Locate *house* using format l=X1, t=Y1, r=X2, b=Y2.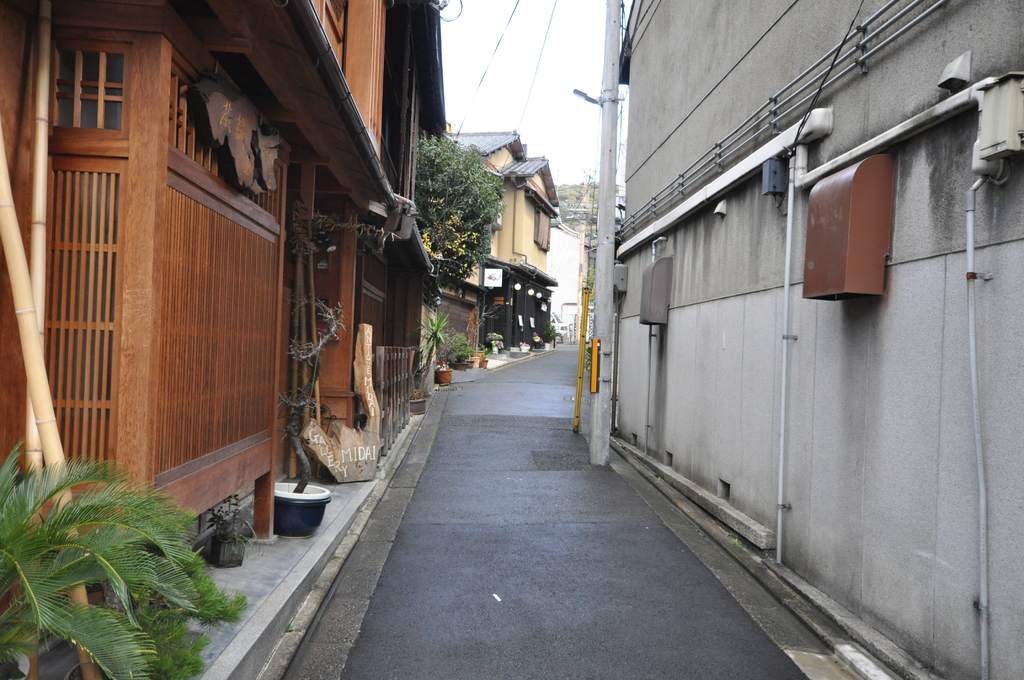
l=423, t=121, r=561, b=289.
